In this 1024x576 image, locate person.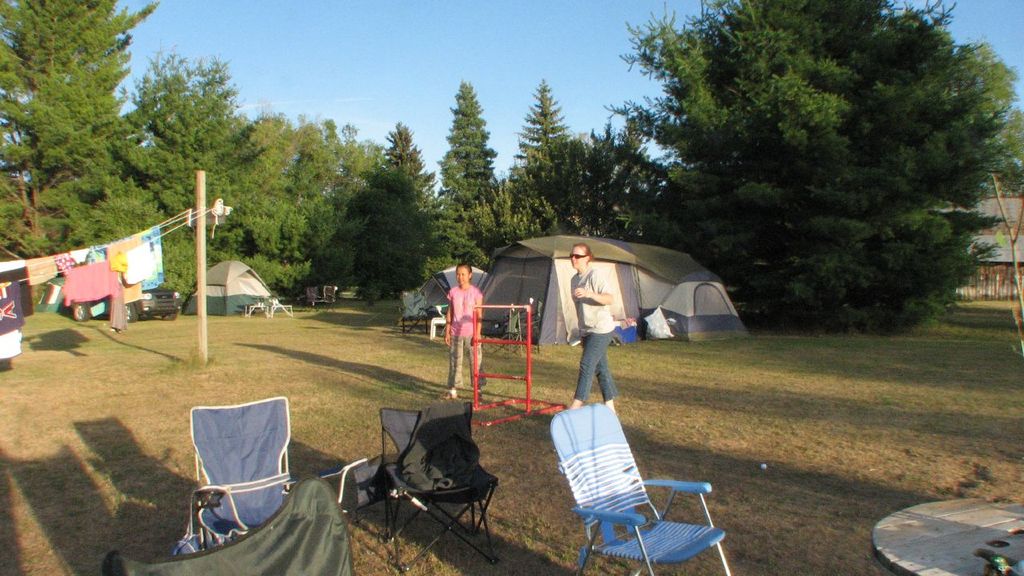
Bounding box: Rect(570, 246, 630, 406).
